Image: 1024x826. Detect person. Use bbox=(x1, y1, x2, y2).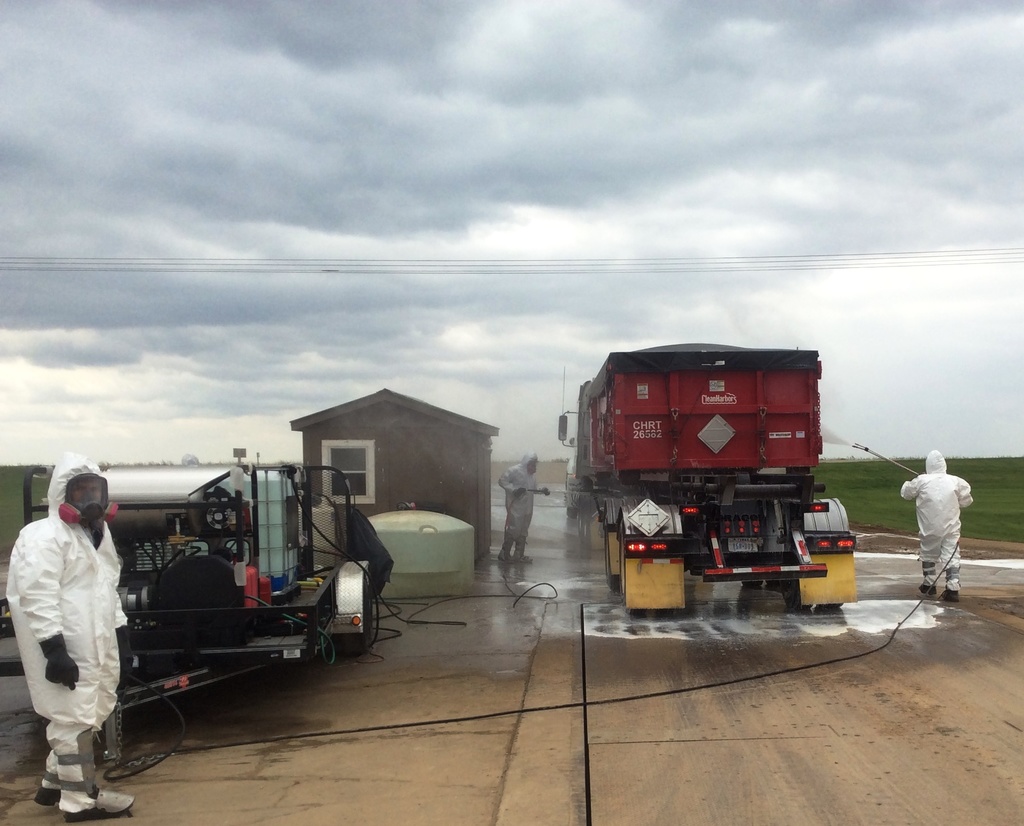
bbox=(501, 456, 545, 566).
